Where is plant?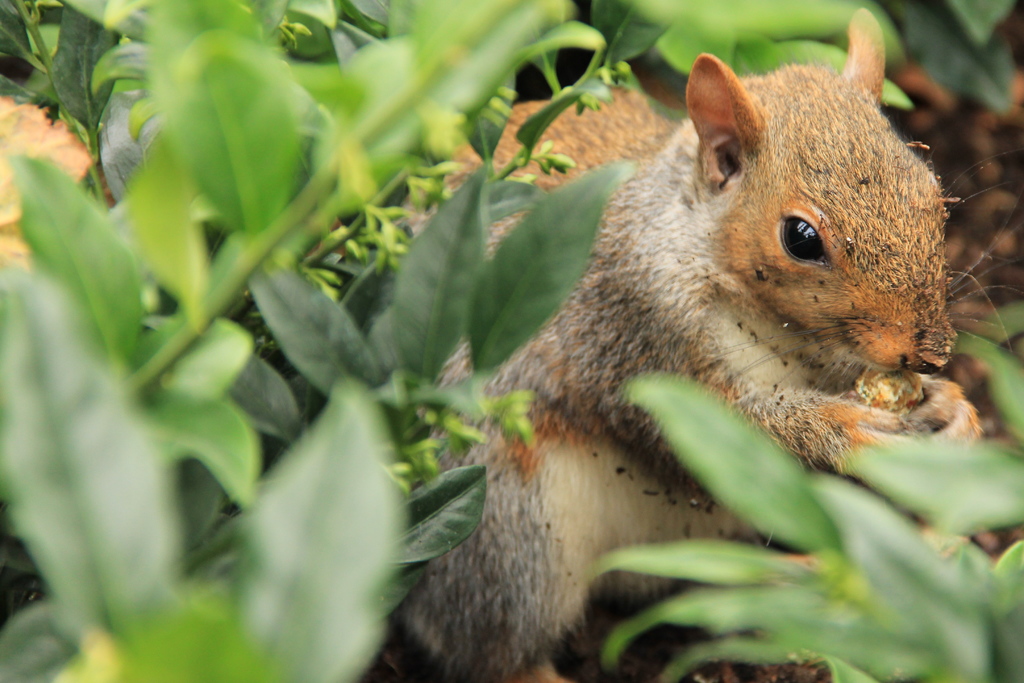
{"x1": 591, "y1": 308, "x2": 1023, "y2": 682}.
